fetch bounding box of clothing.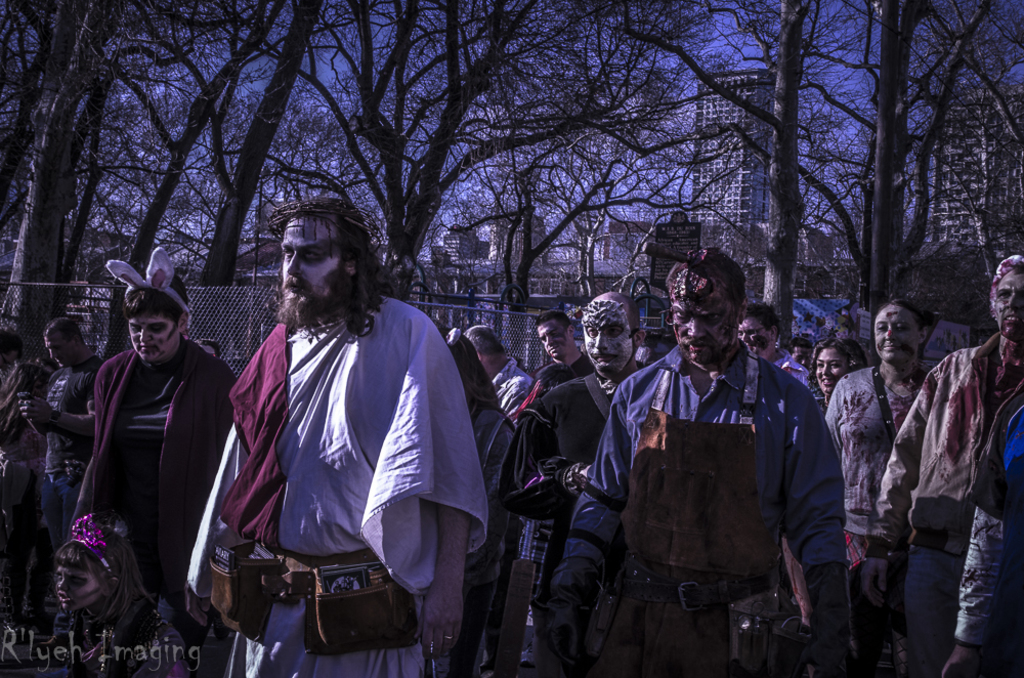
Bbox: Rect(39, 584, 187, 676).
